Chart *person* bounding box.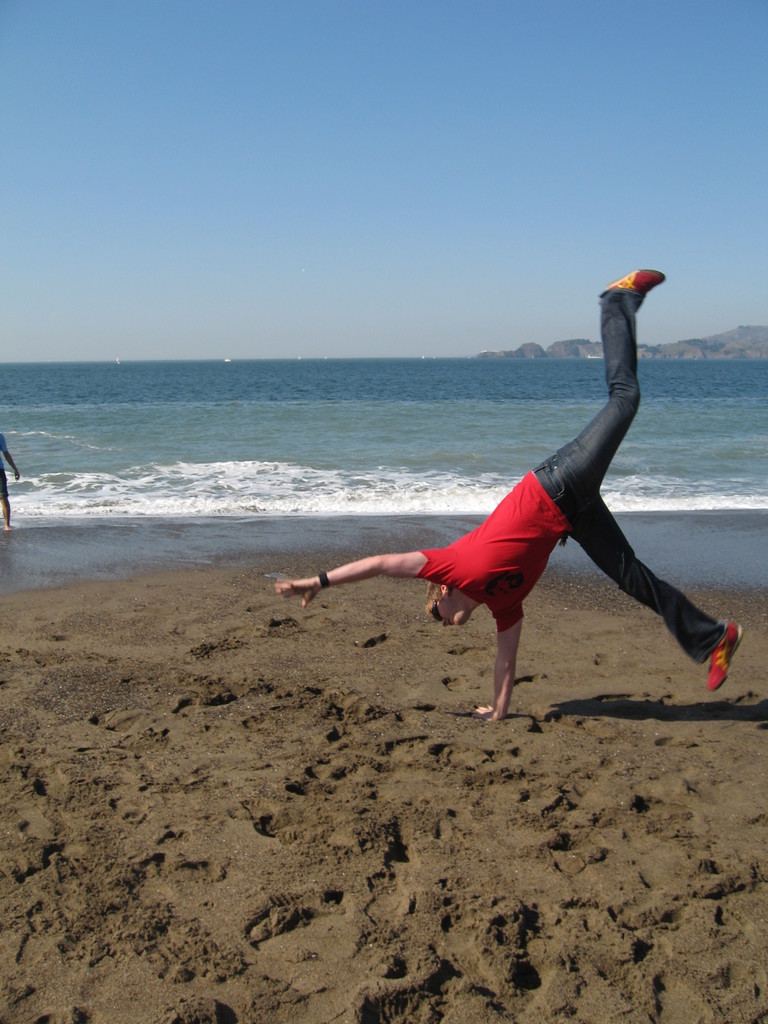
Charted: (x1=307, y1=244, x2=696, y2=714).
